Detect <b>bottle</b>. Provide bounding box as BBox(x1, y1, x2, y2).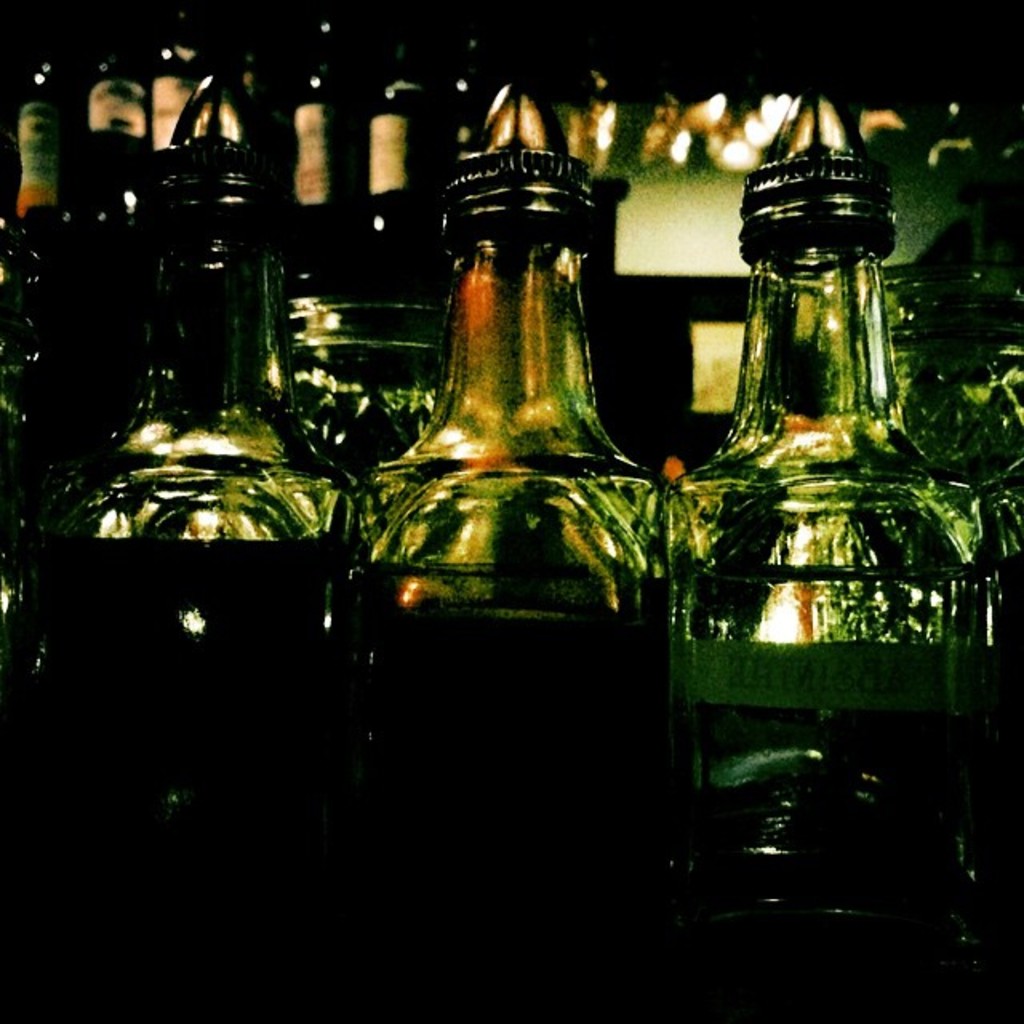
BBox(691, 152, 973, 934).
